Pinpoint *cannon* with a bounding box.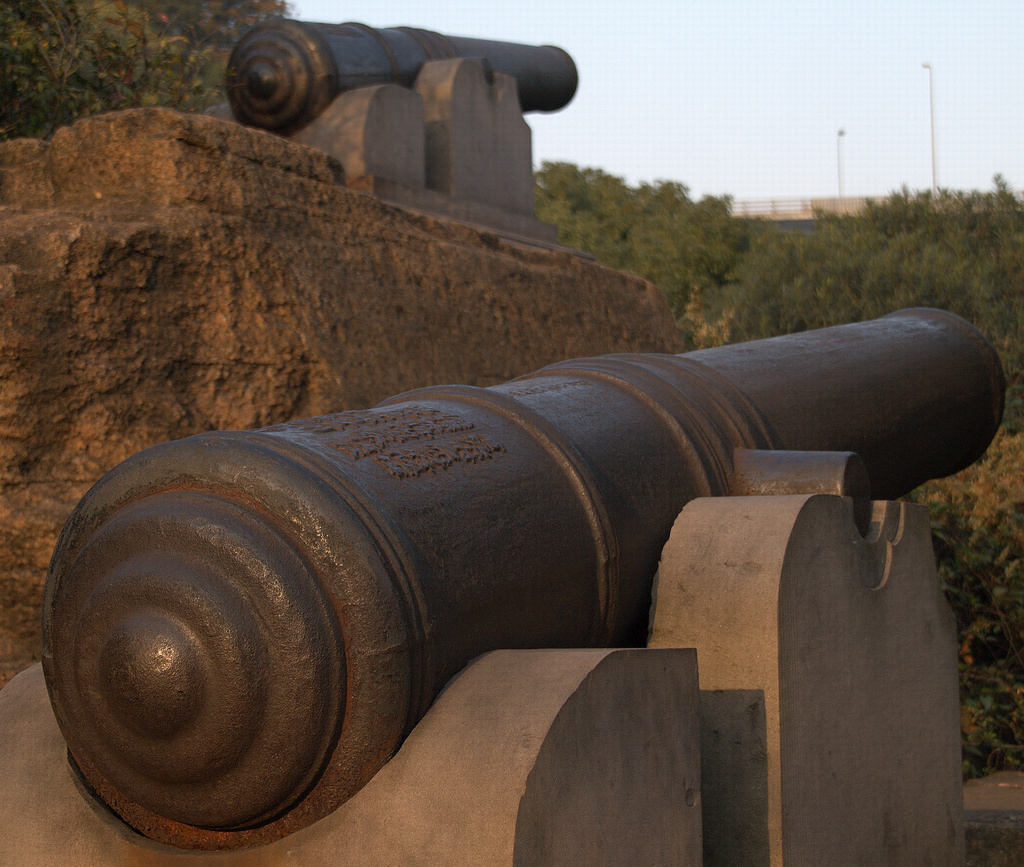
[x1=35, y1=303, x2=1013, y2=856].
